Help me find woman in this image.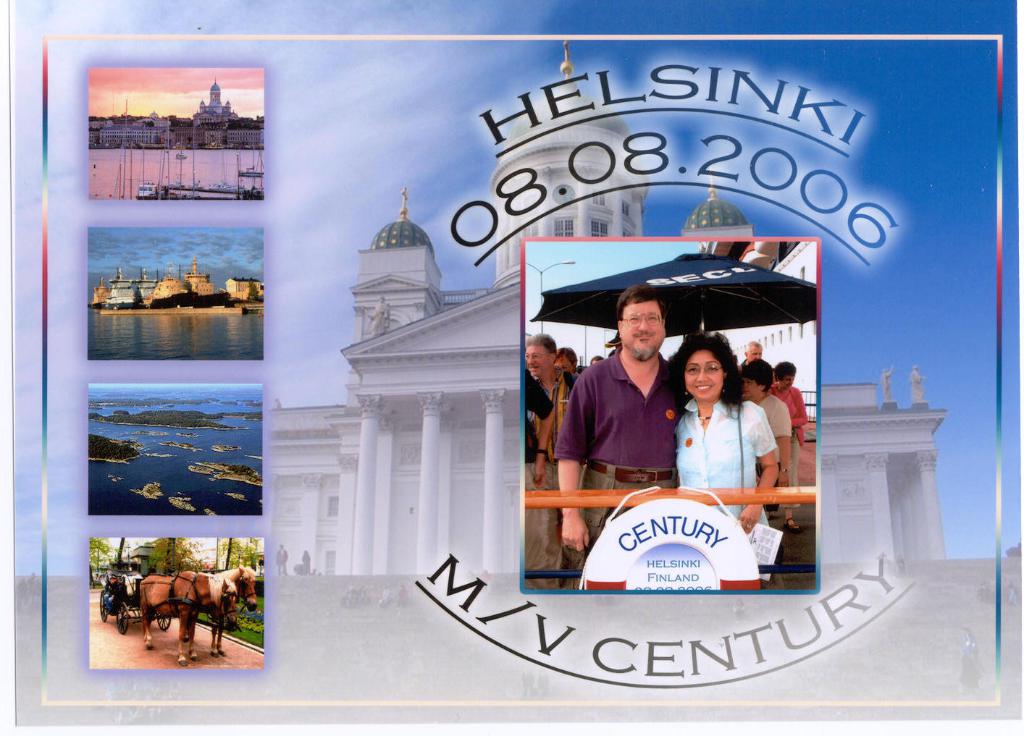
Found it: x1=553 y1=348 x2=579 y2=376.
